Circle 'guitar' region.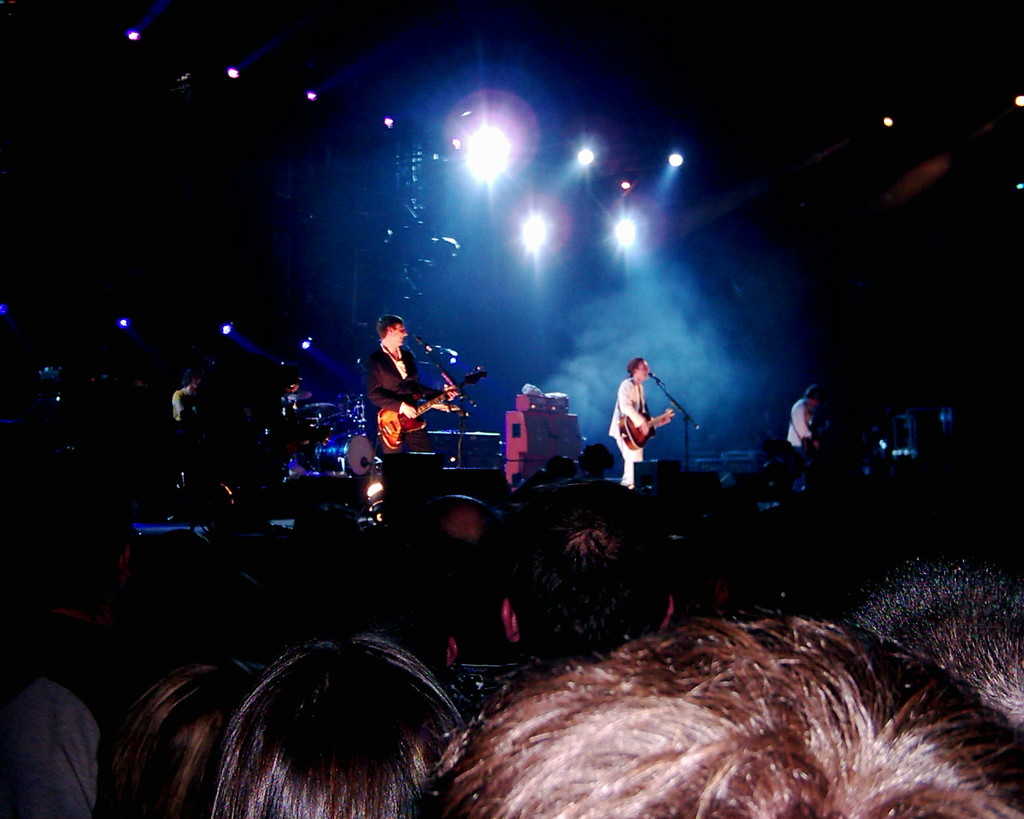
Region: pyautogui.locateOnScreen(614, 407, 679, 452).
